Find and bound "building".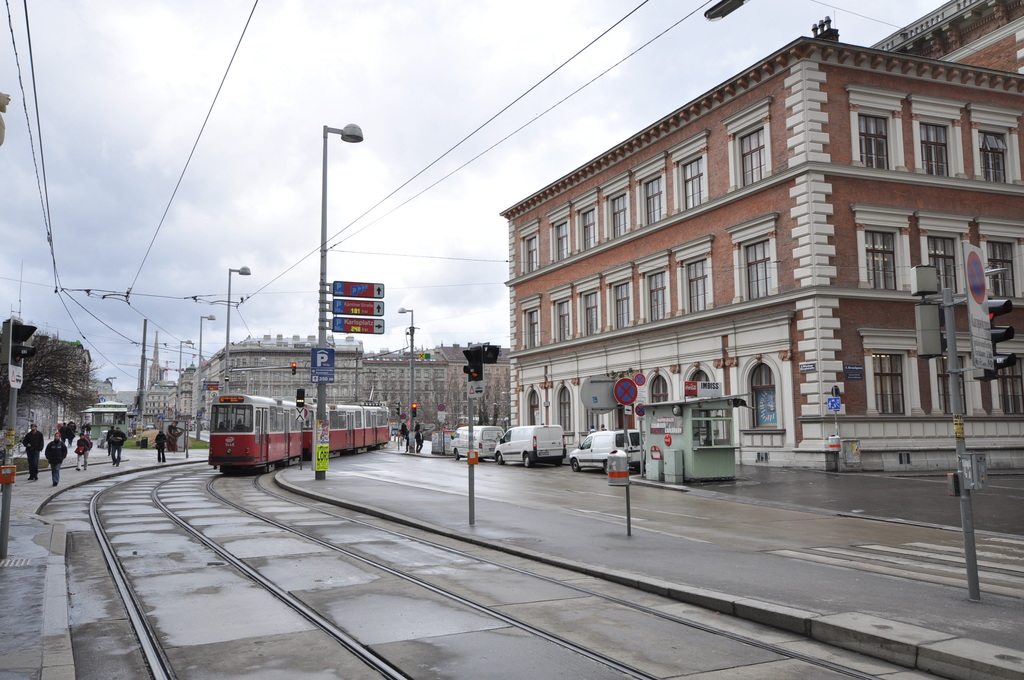
Bound: 455 339 505 430.
